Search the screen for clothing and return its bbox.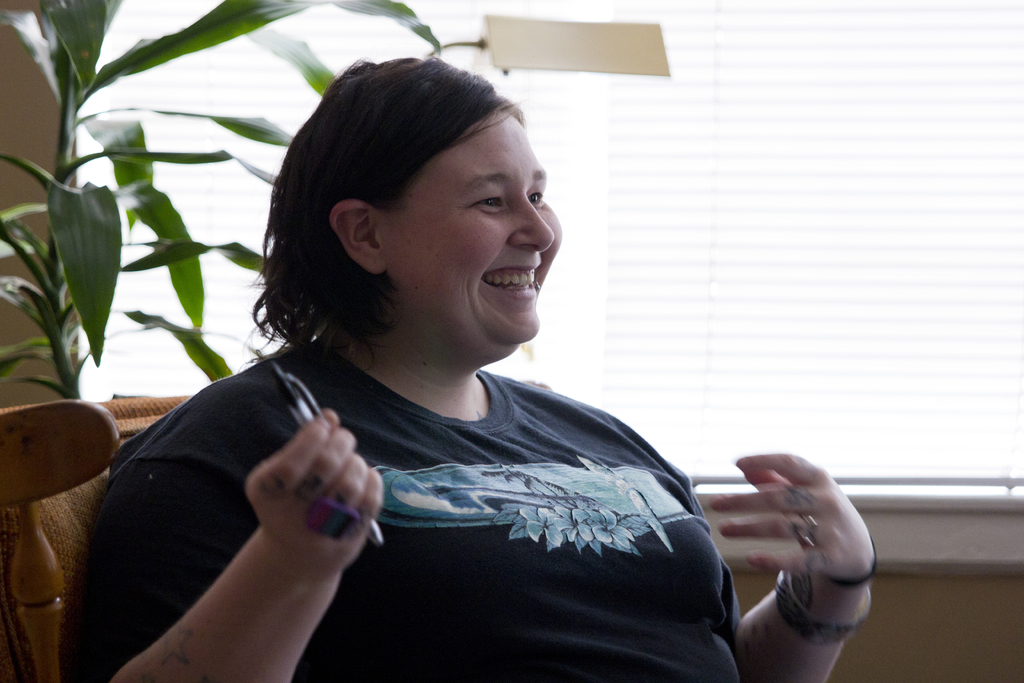
Found: <bbox>107, 285, 749, 679</bbox>.
